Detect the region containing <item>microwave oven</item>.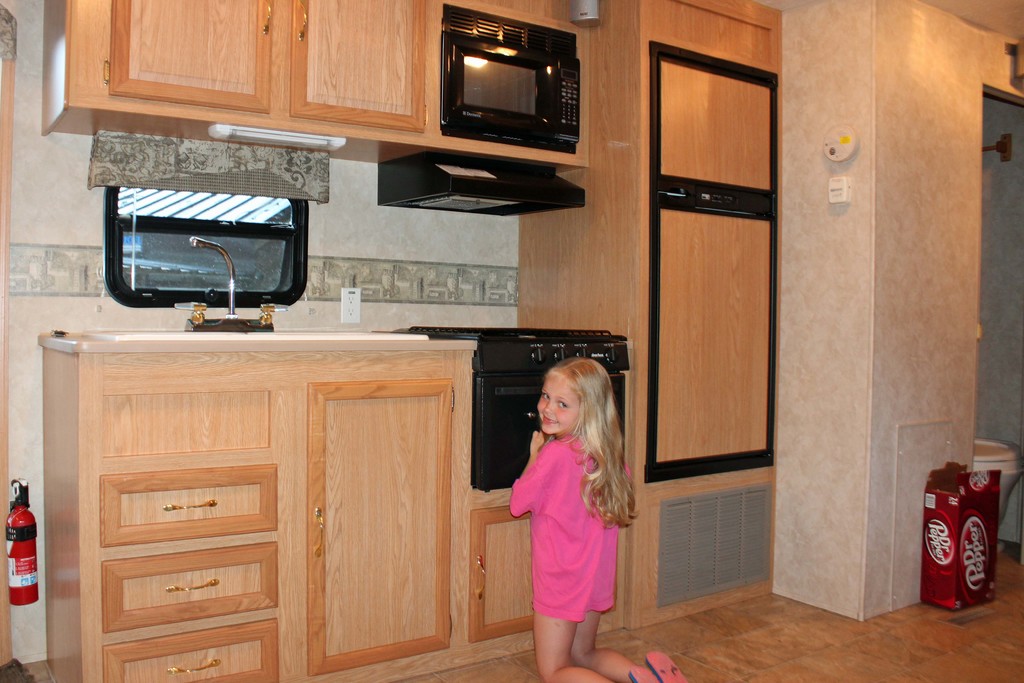
410 18 584 159.
